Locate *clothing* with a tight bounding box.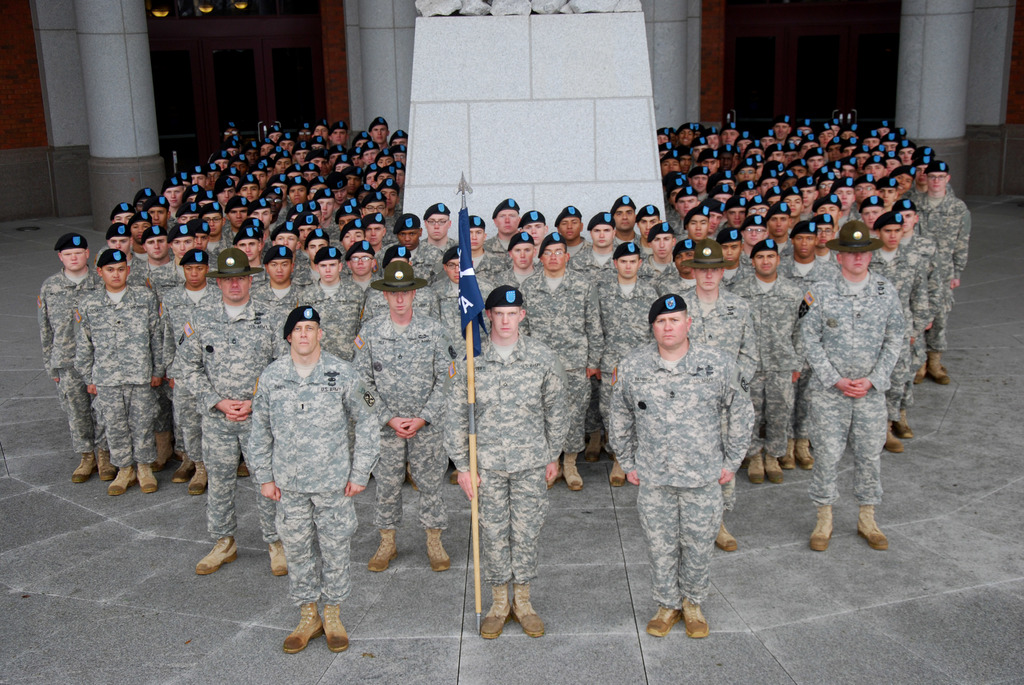
(381,221,399,244).
